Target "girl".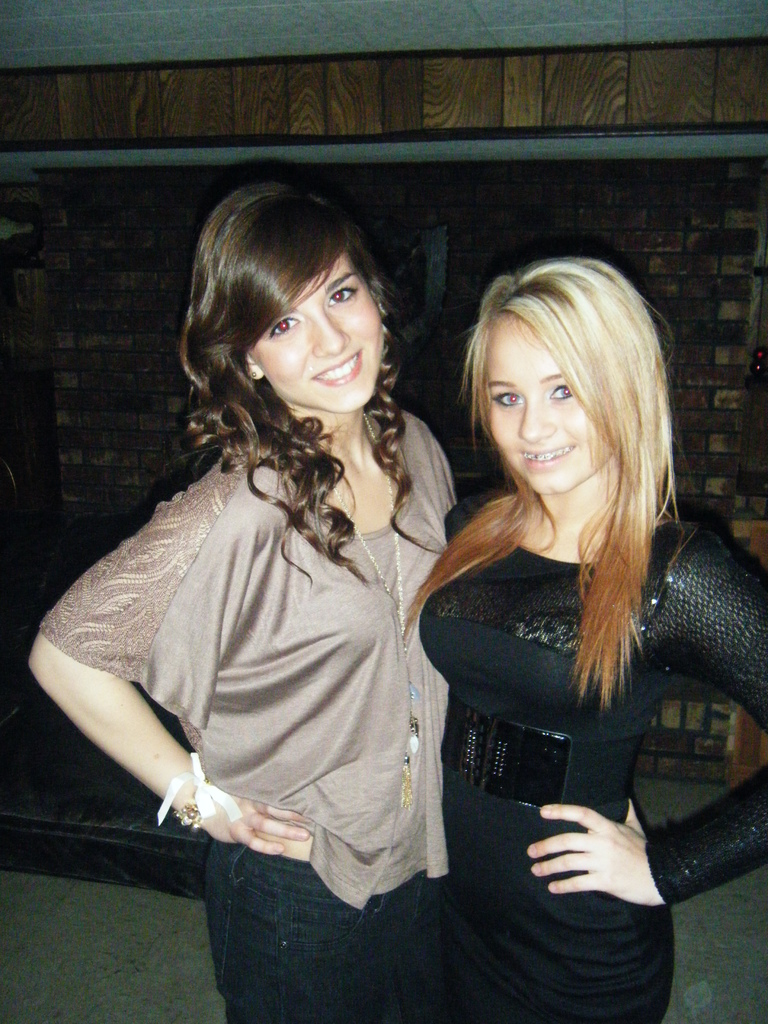
Target region: {"left": 28, "top": 179, "right": 464, "bottom": 1023}.
